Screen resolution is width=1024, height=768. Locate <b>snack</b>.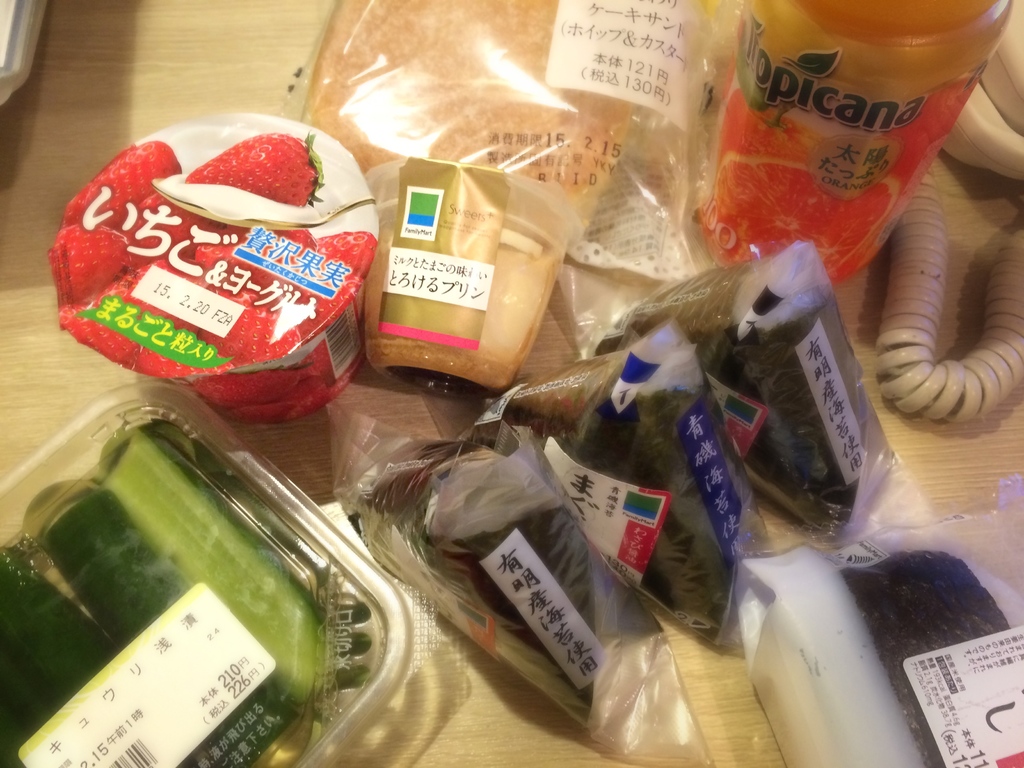
[x1=45, y1=144, x2=365, y2=407].
